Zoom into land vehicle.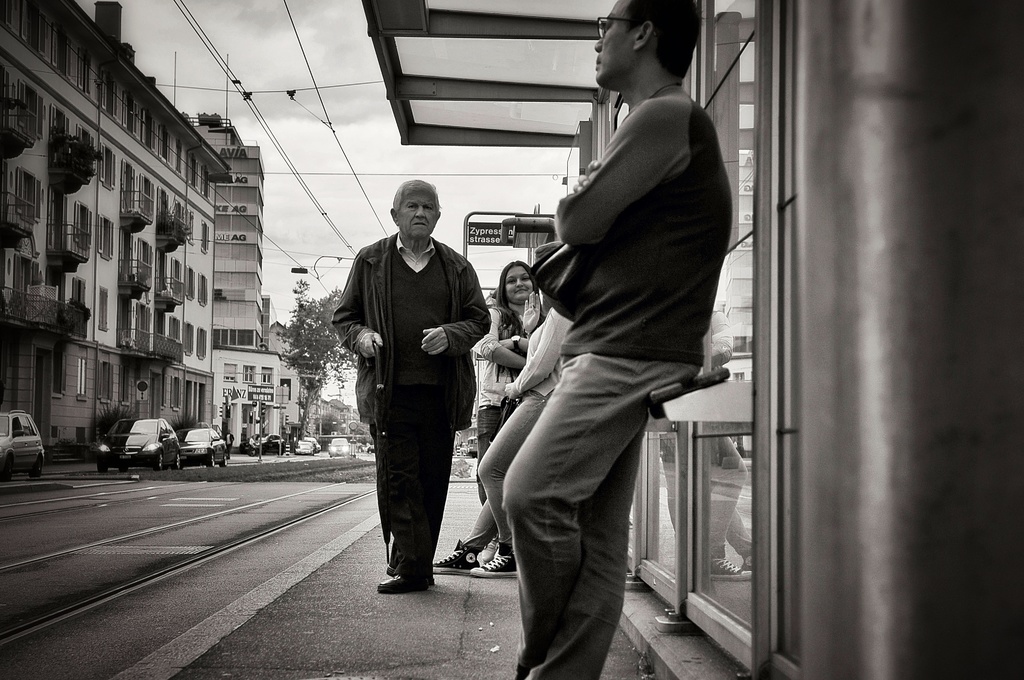
Zoom target: <bbox>173, 426, 227, 467</bbox>.
